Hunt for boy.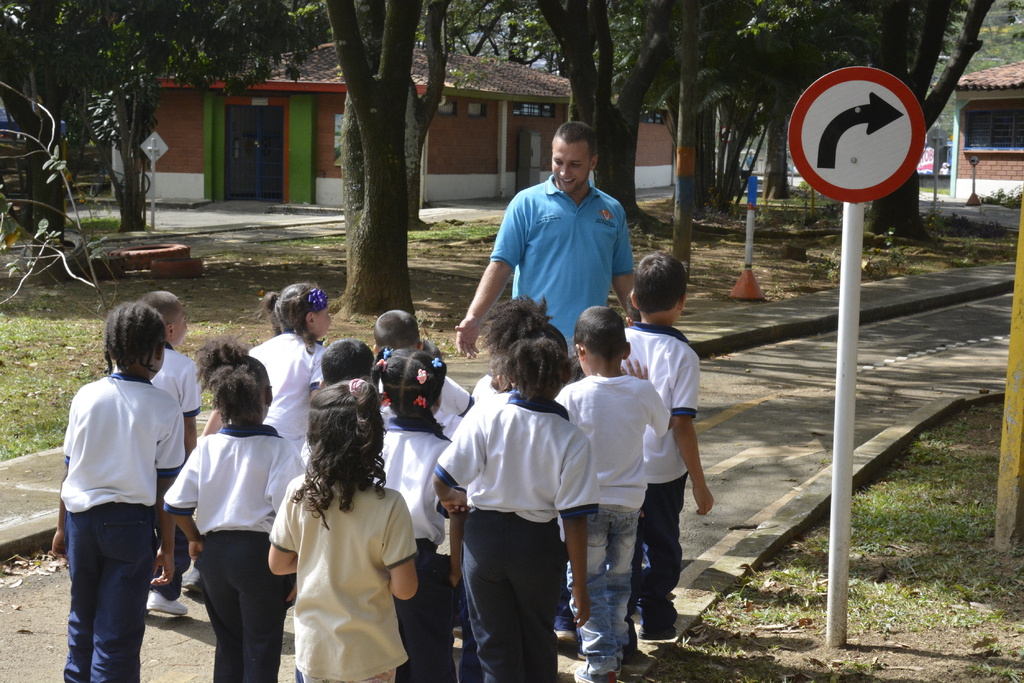
Hunted down at 370:303:479:424.
